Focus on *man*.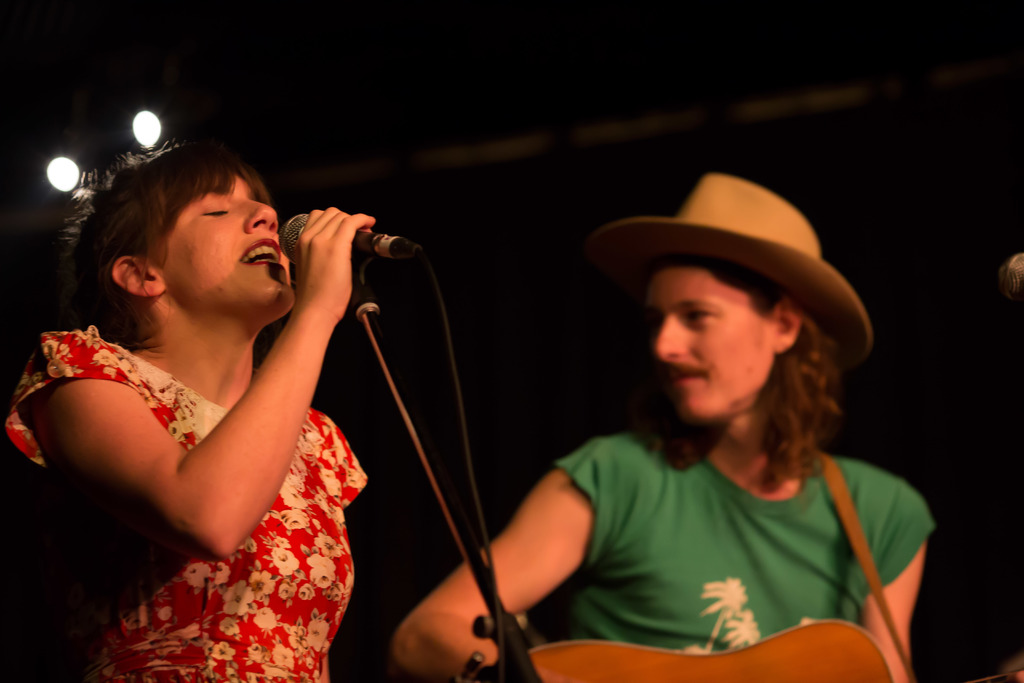
Focused at 394:170:940:682.
